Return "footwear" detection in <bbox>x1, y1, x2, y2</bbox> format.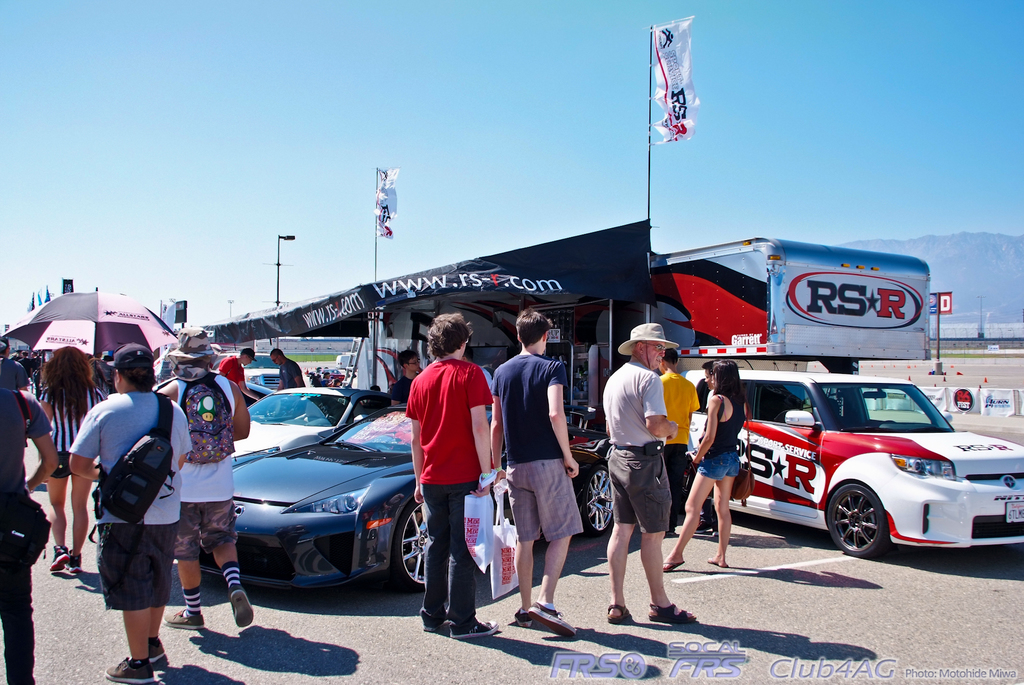
<bbox>661, 556, 682, 573</bbox>.
